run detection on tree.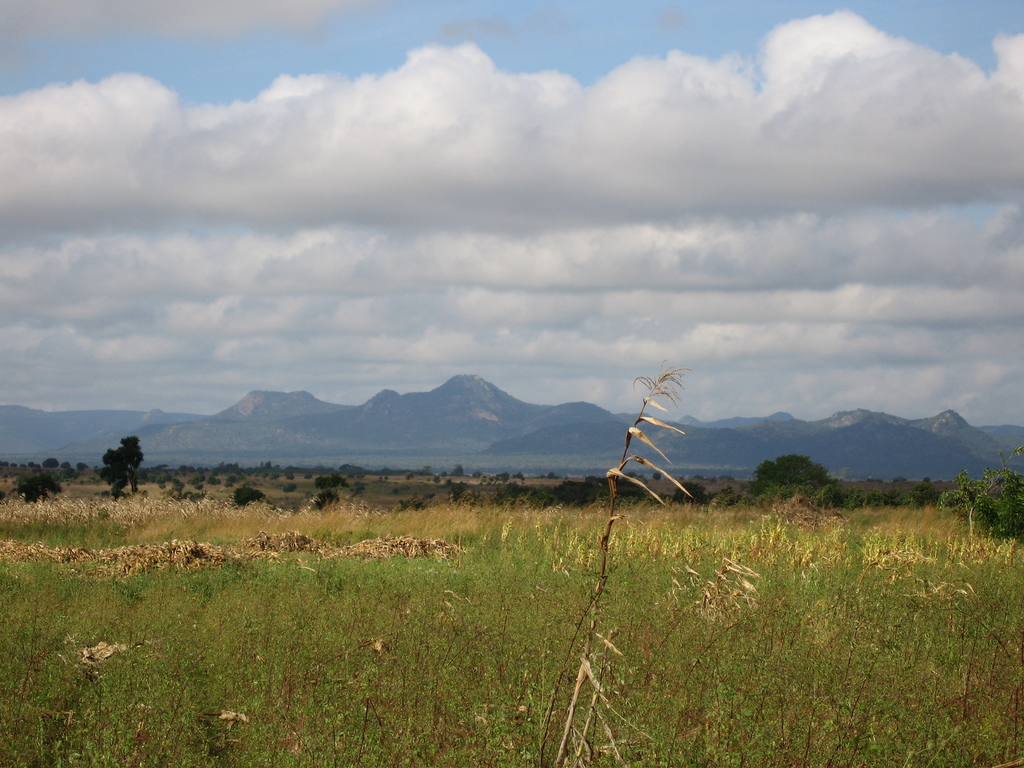
Result: box=[717, 476, 735, 482].
